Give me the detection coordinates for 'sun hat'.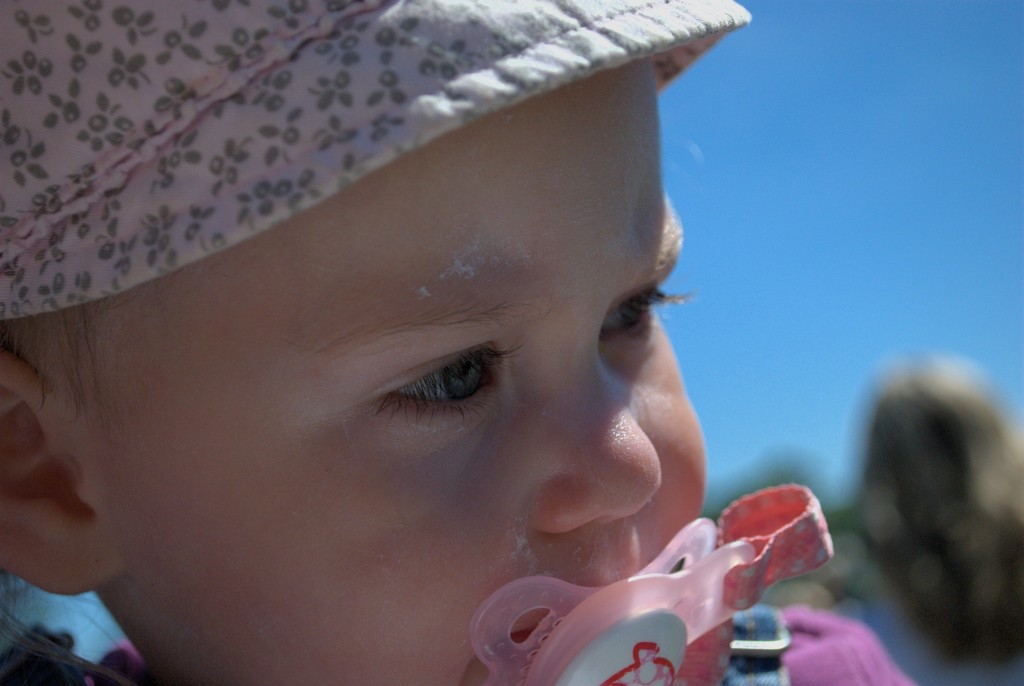
[0,0,758,329].
